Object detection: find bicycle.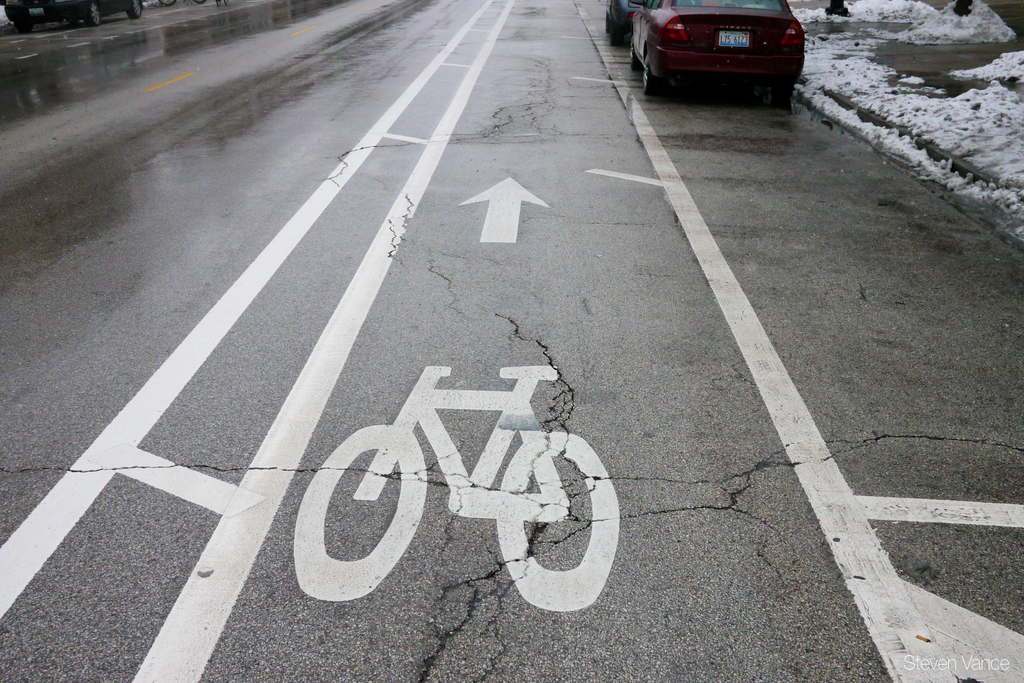
x1=255, y1=390, x2=634, y2=615.
